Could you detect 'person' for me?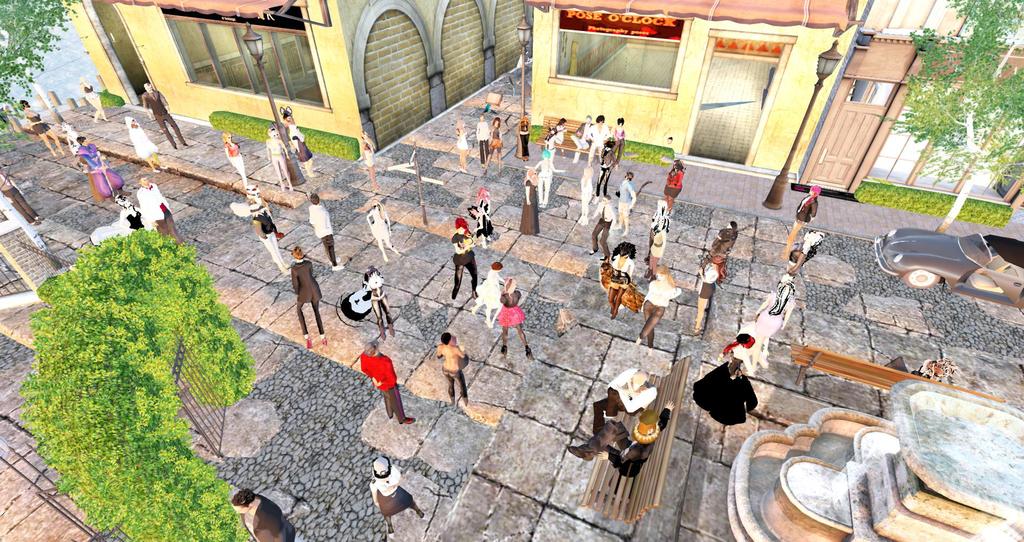
Detection result: box=[292, 241, 330, 341].
